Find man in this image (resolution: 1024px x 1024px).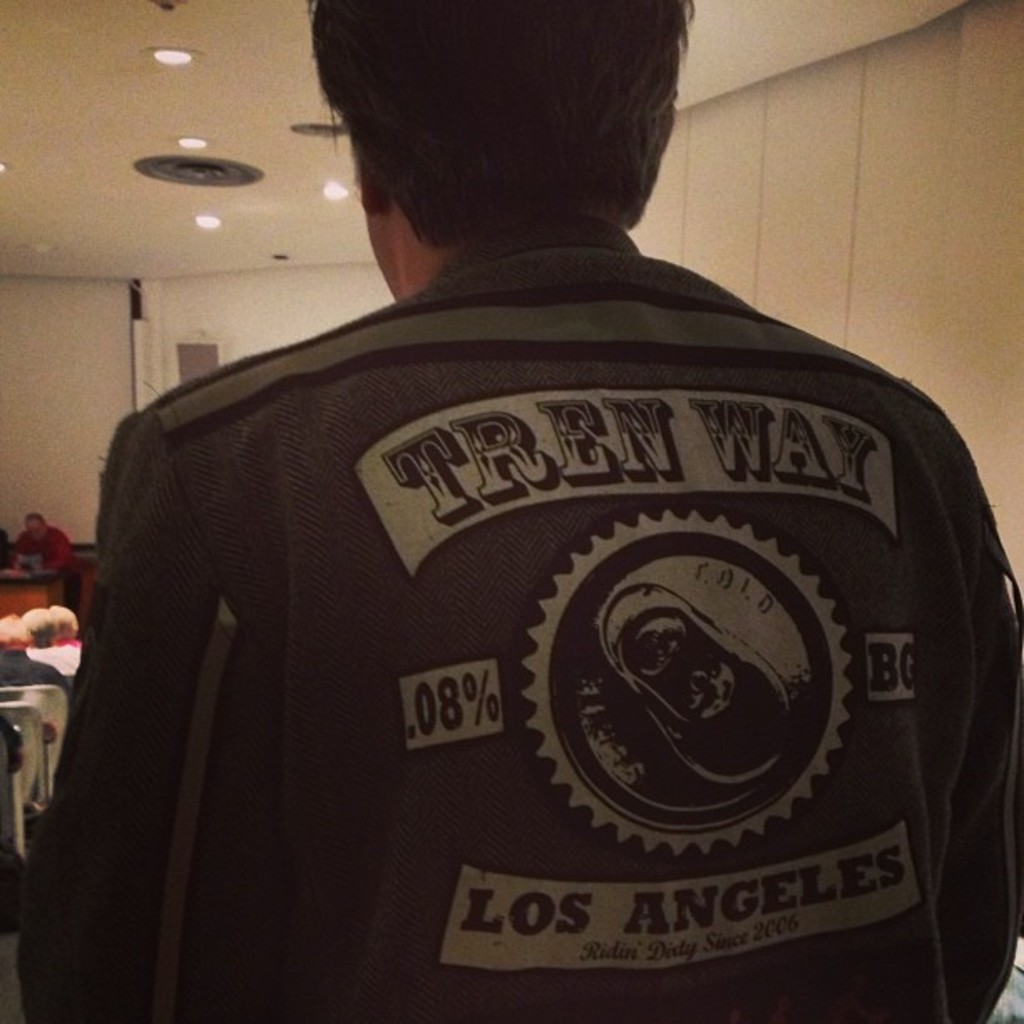
locate(0, 0, 1023, 1012).
